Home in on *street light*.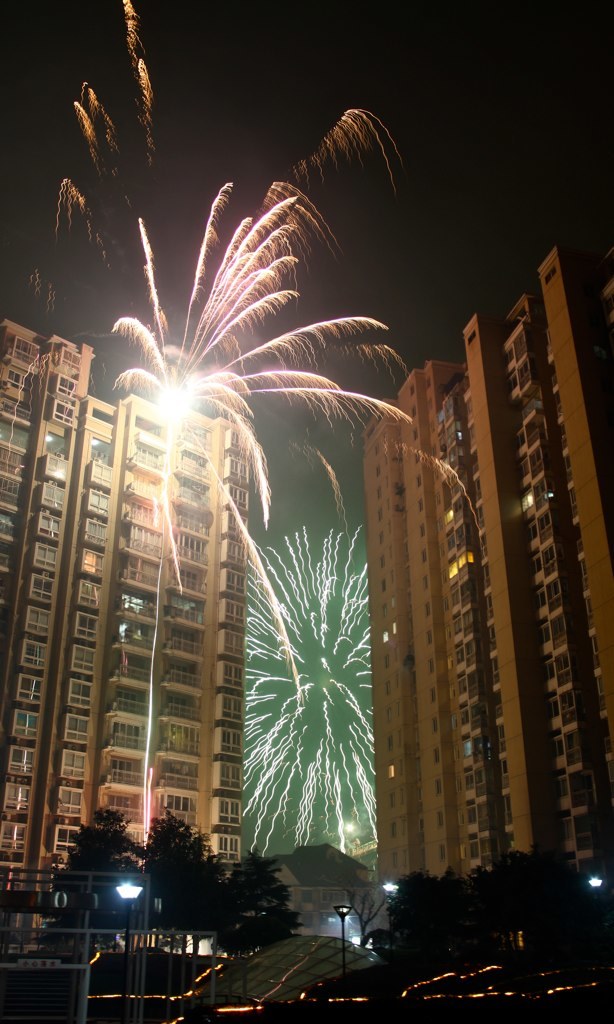
Homed in at box=[583, 874, 604, 904].
